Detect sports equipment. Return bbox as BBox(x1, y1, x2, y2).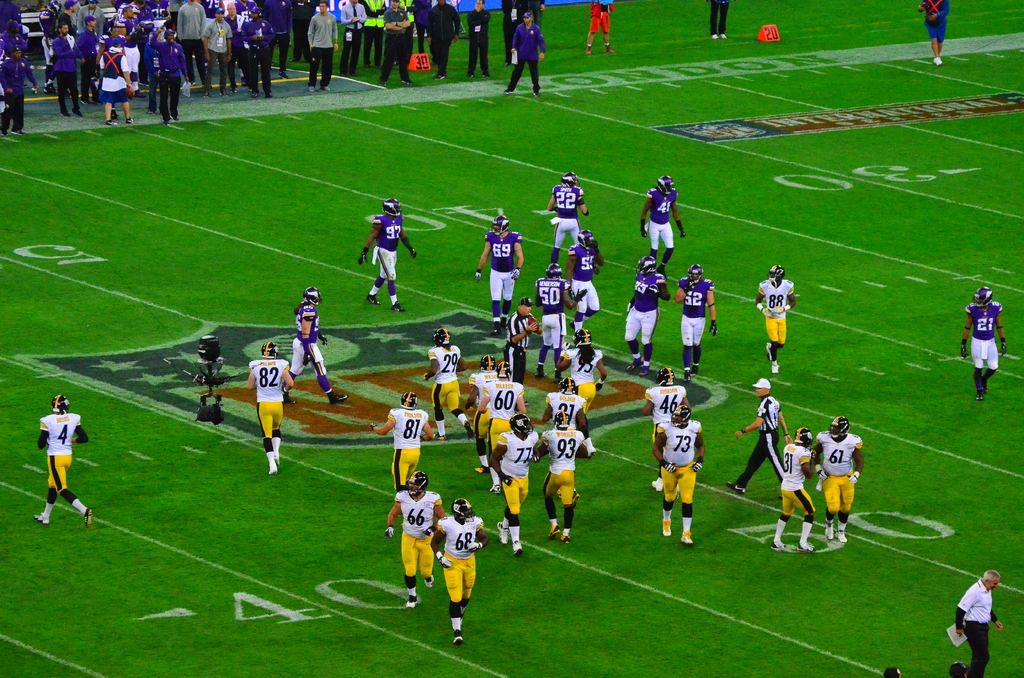
BBox(51, 394, 70, 412).
